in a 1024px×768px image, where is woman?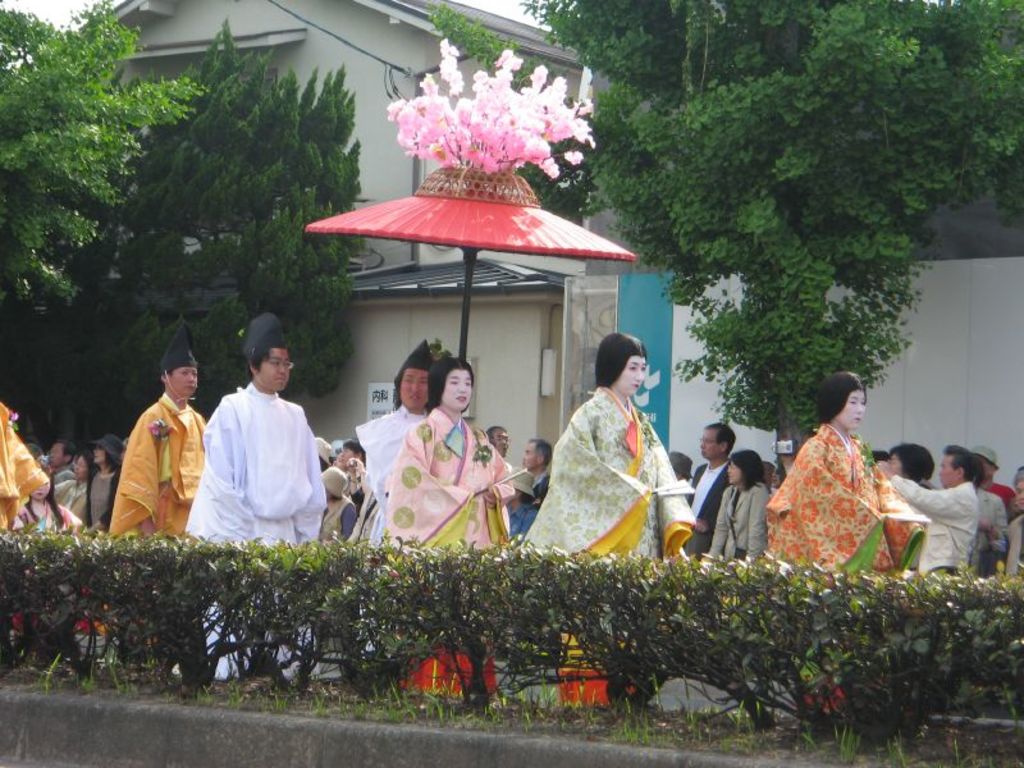
<region>18, 472, 82, 535</region>.
